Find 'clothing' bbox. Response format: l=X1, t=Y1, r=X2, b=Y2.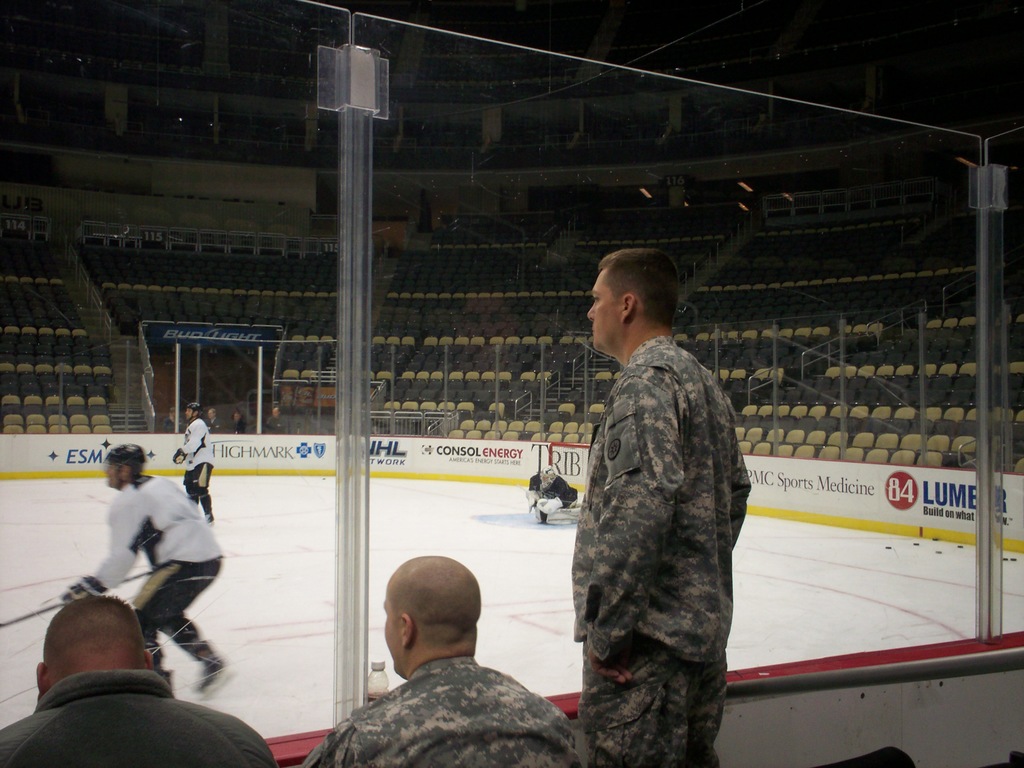
l=180, t=415, r=217, b=504.
